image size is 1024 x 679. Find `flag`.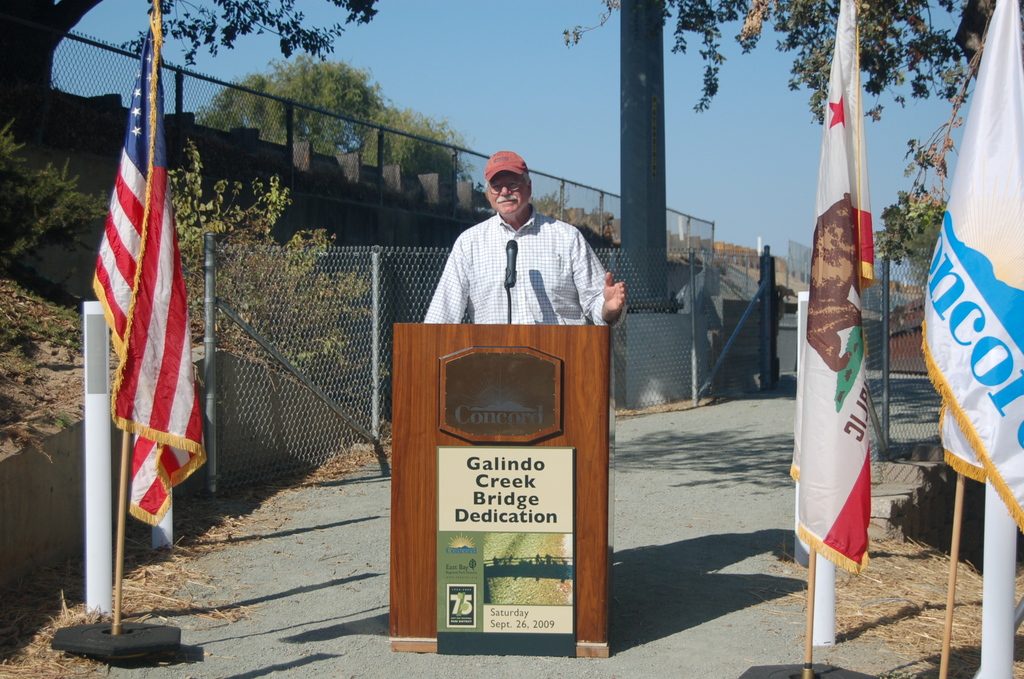
bbox=[789, 0, 862, 584].
